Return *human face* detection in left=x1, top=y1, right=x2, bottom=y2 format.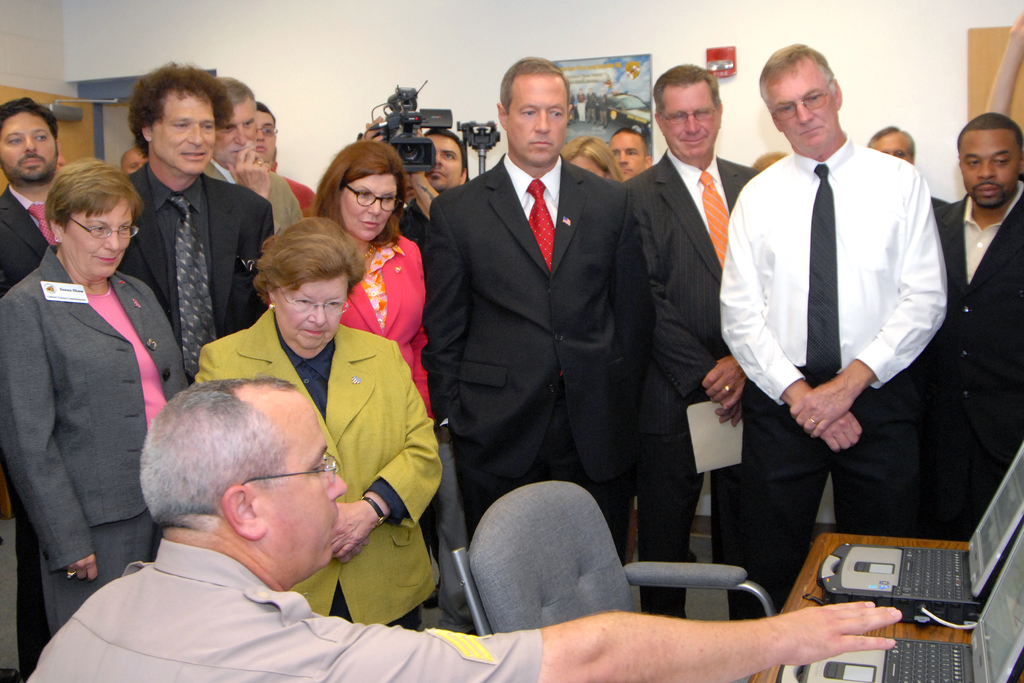
left=119, top=152, right=144, bottom=178.
